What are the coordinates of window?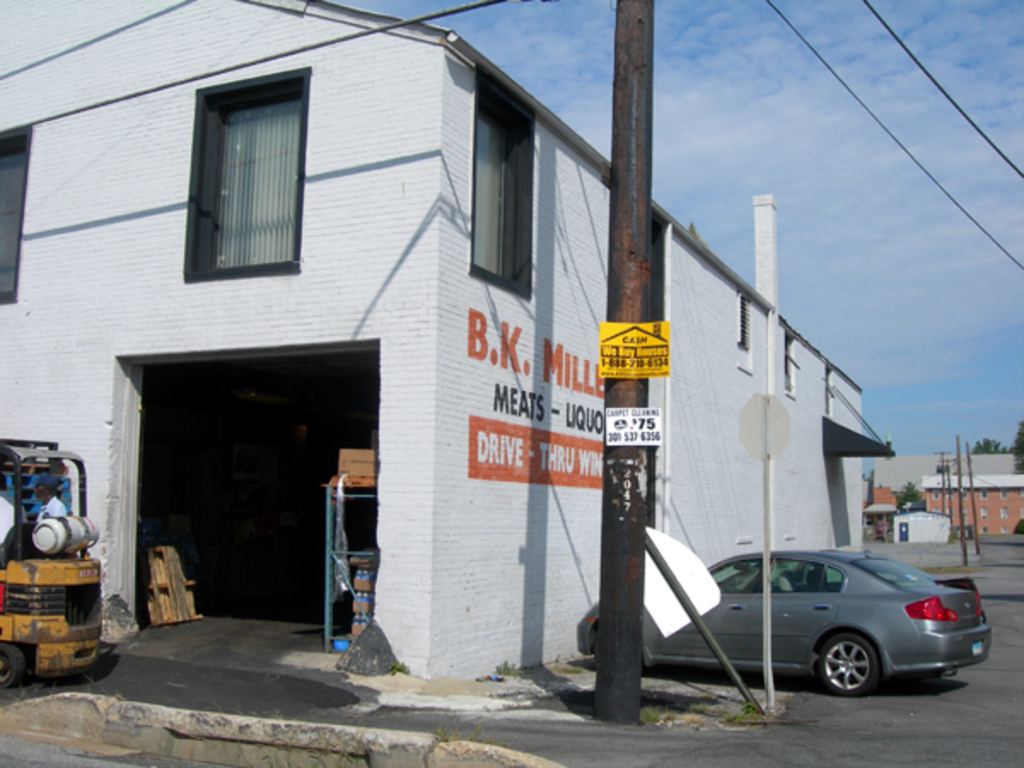
bbox=[0, 121, 31, 304].
